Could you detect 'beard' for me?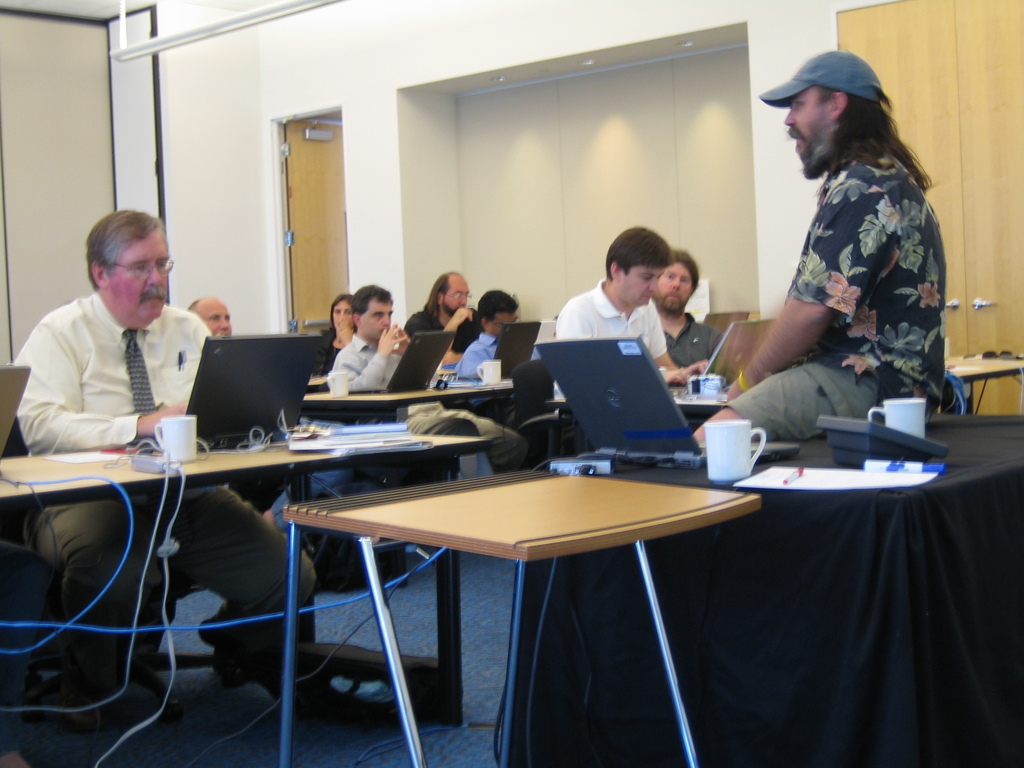
Detection result: [left=652, top=280, right=690, bottom=315].
